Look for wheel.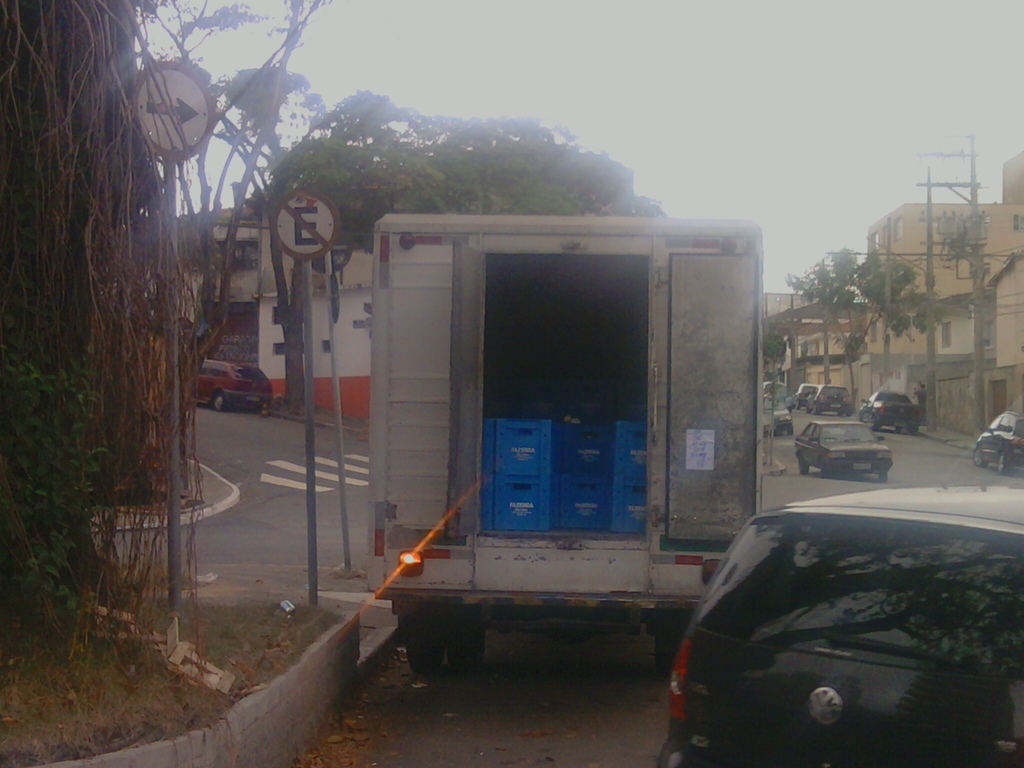
Found: bbox=(447, 625, 491, 675).
